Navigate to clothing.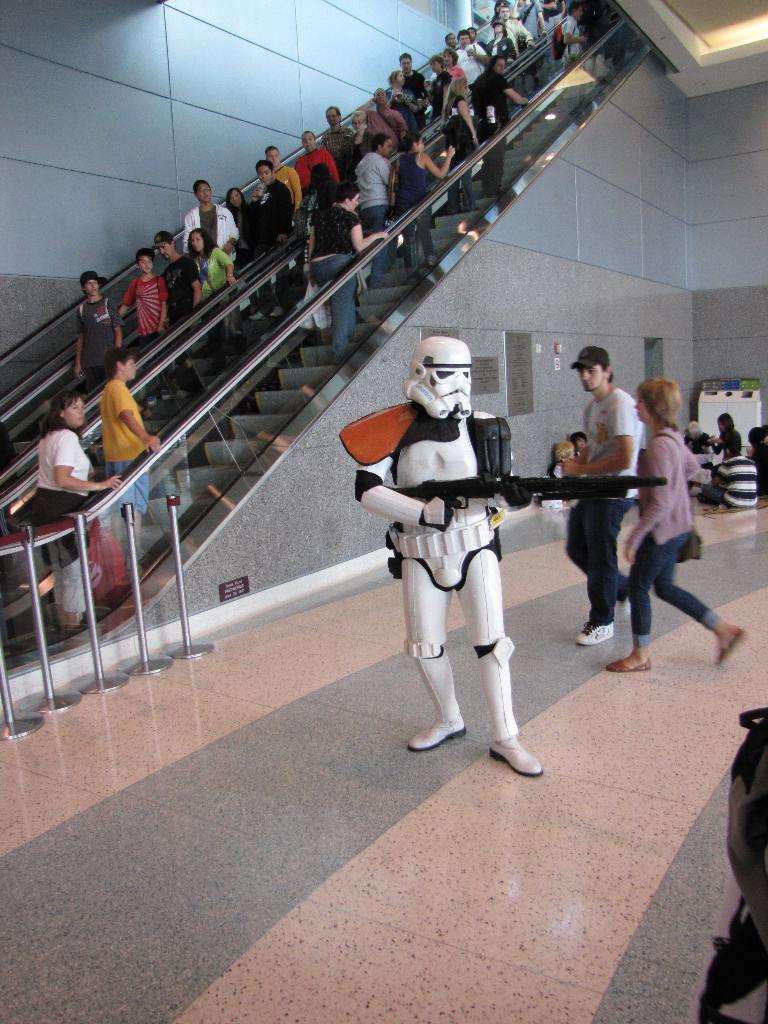
Navigation target: left=184, top=190, right=243, bottom=259.
